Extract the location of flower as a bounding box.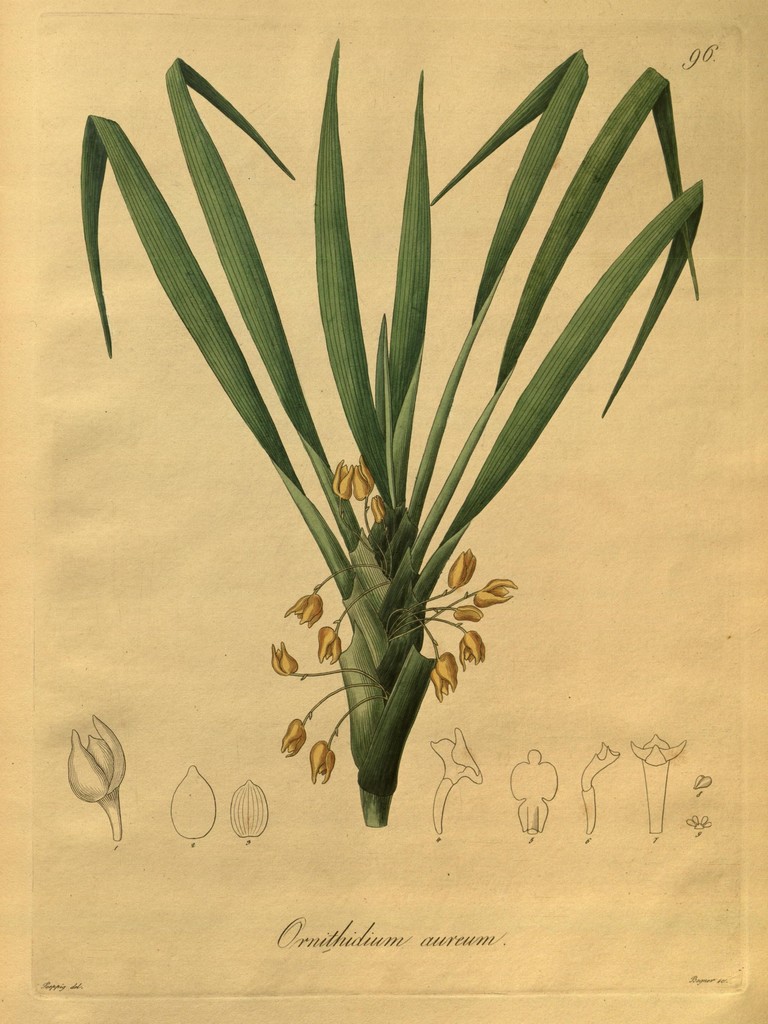
crop(282, 588, 323, 628).
